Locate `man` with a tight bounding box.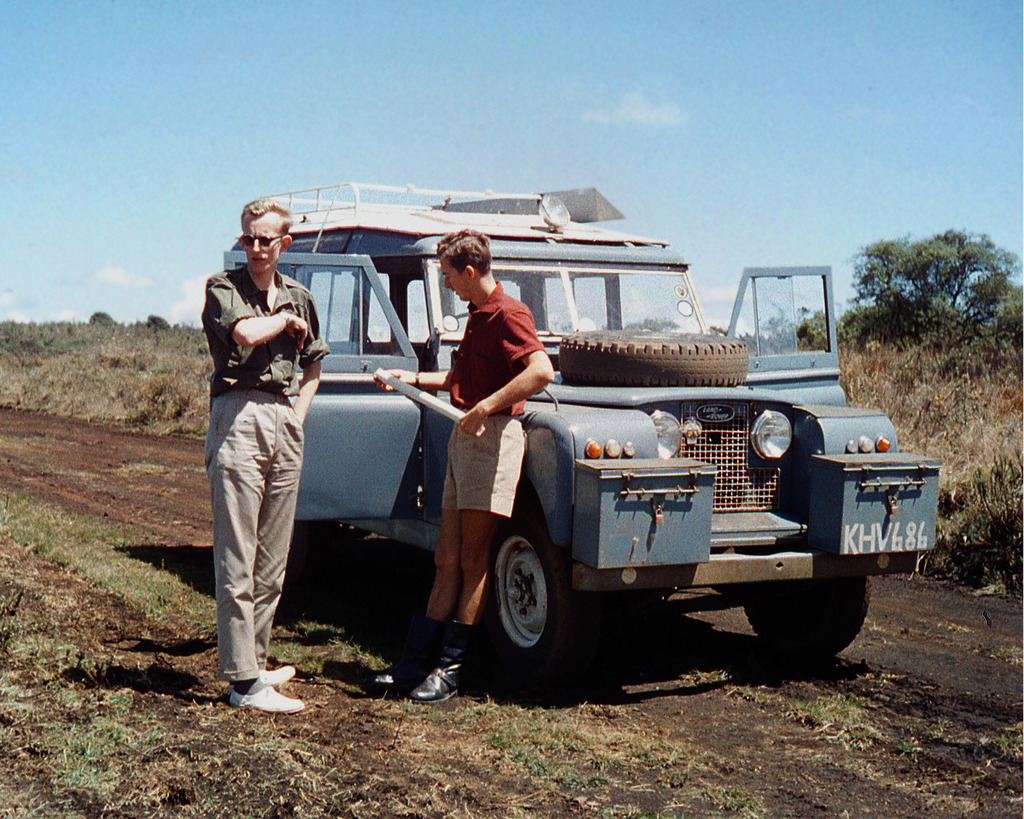
locate(371, 228, 555, 706).
